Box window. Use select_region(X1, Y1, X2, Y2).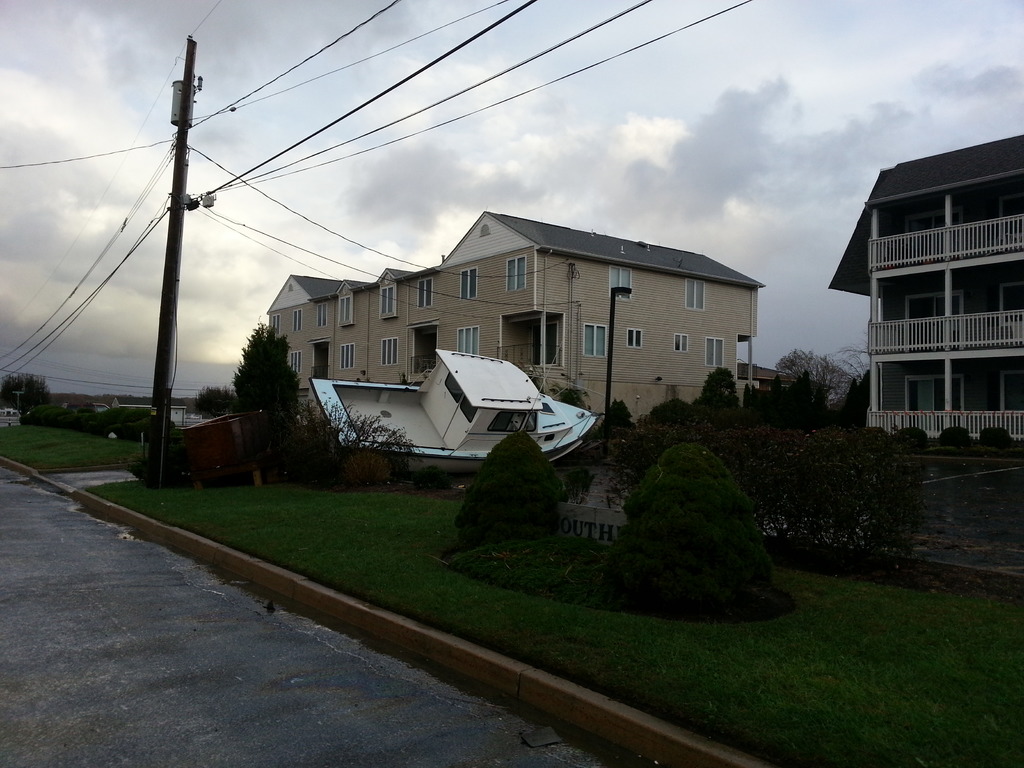
select_region(268, 316, 284, 335).
